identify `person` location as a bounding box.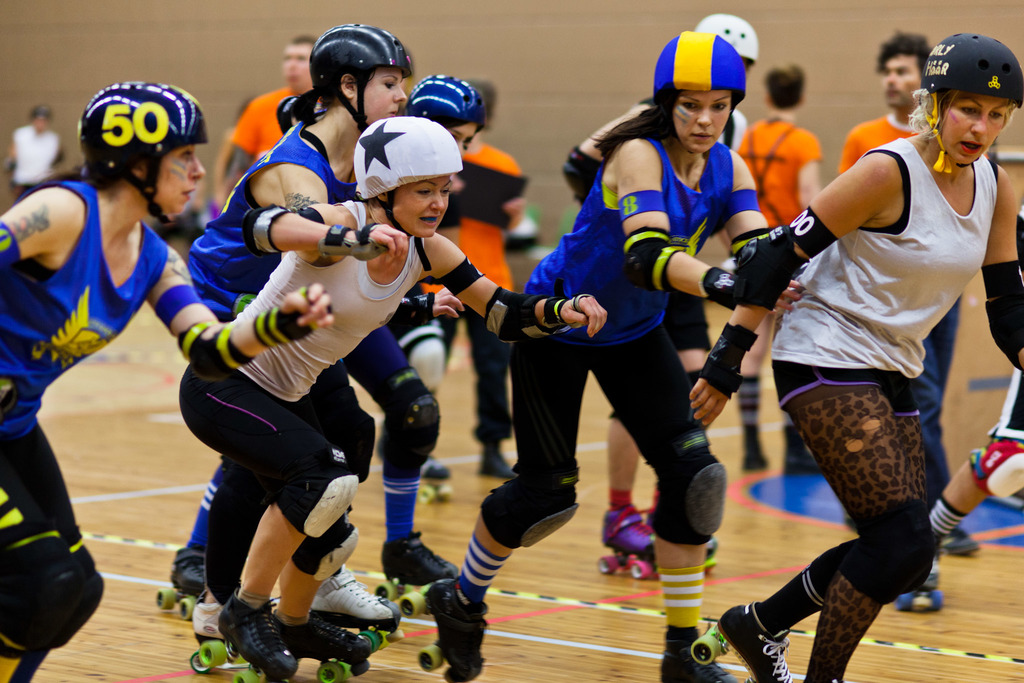
locate(840, 28, 920, 175).
